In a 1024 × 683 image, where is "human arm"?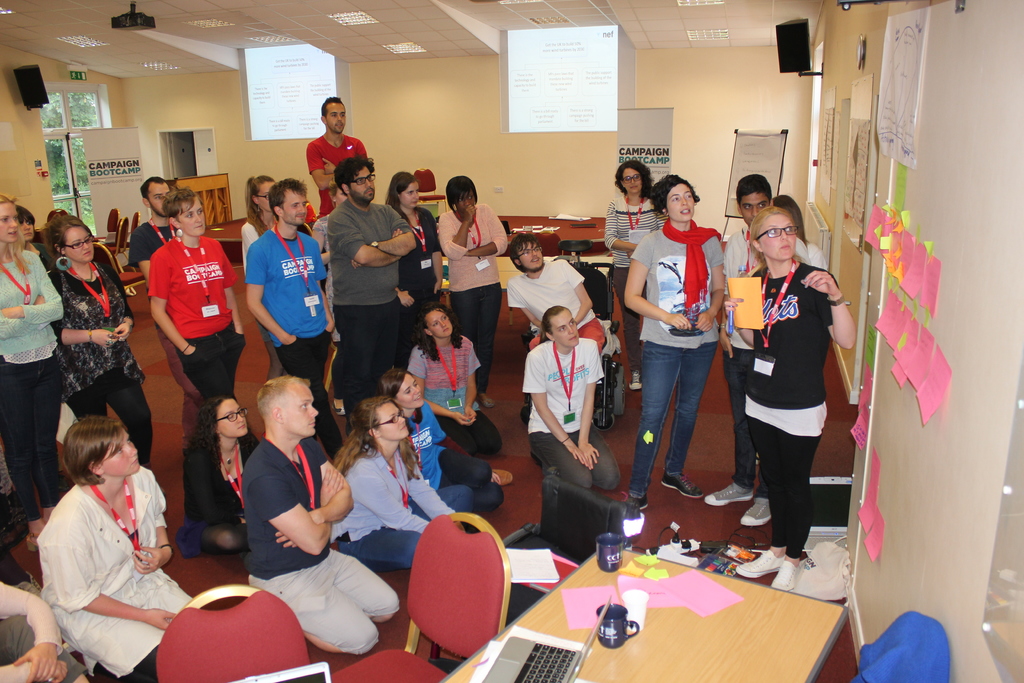
box=[0, 294, 47, 342].
